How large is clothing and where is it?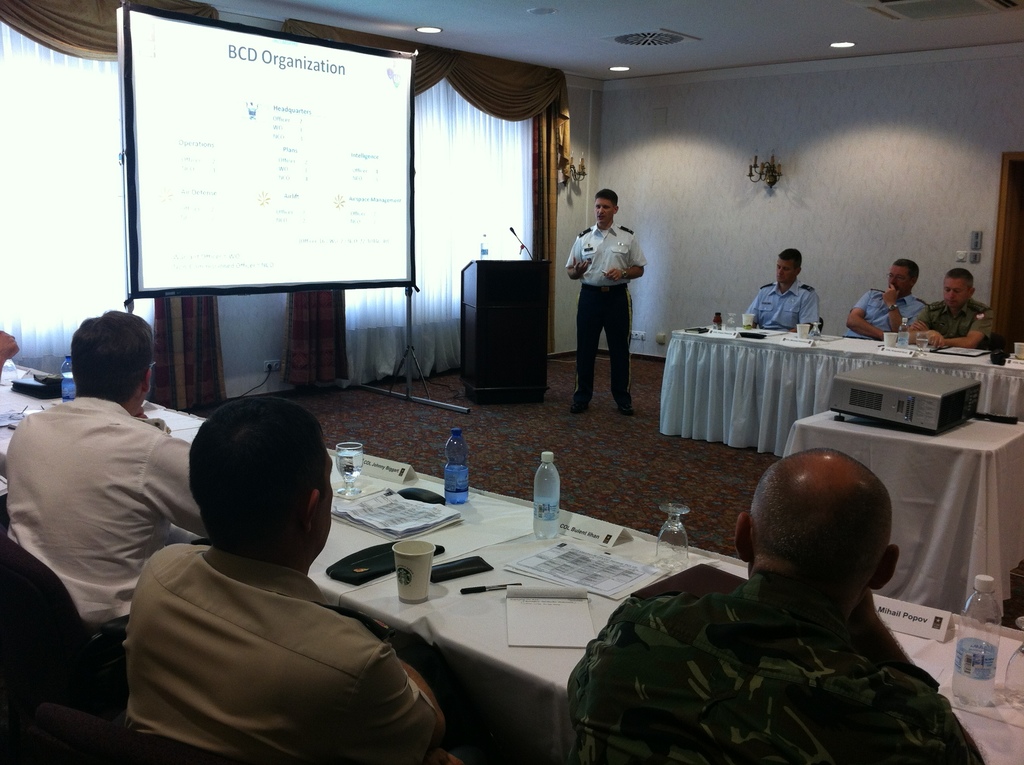
Bounding box: pyautogui.locateOnScreen(8, 397, 205, 626).
